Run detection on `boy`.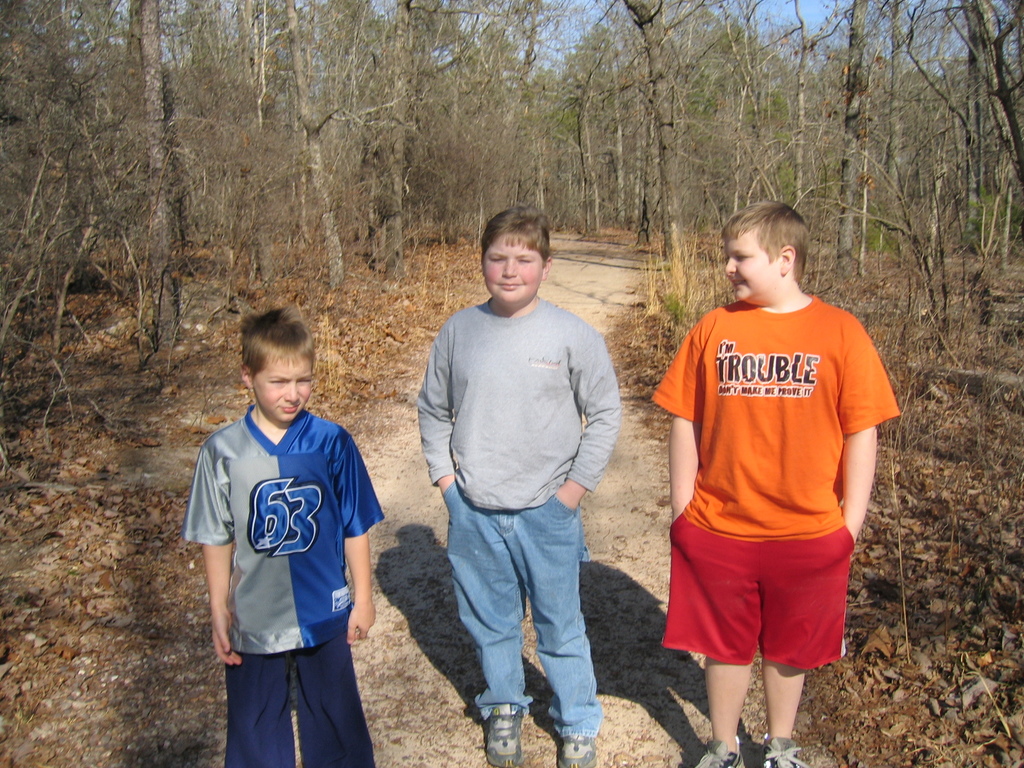
Result: box(413, 208, 621, 767).
